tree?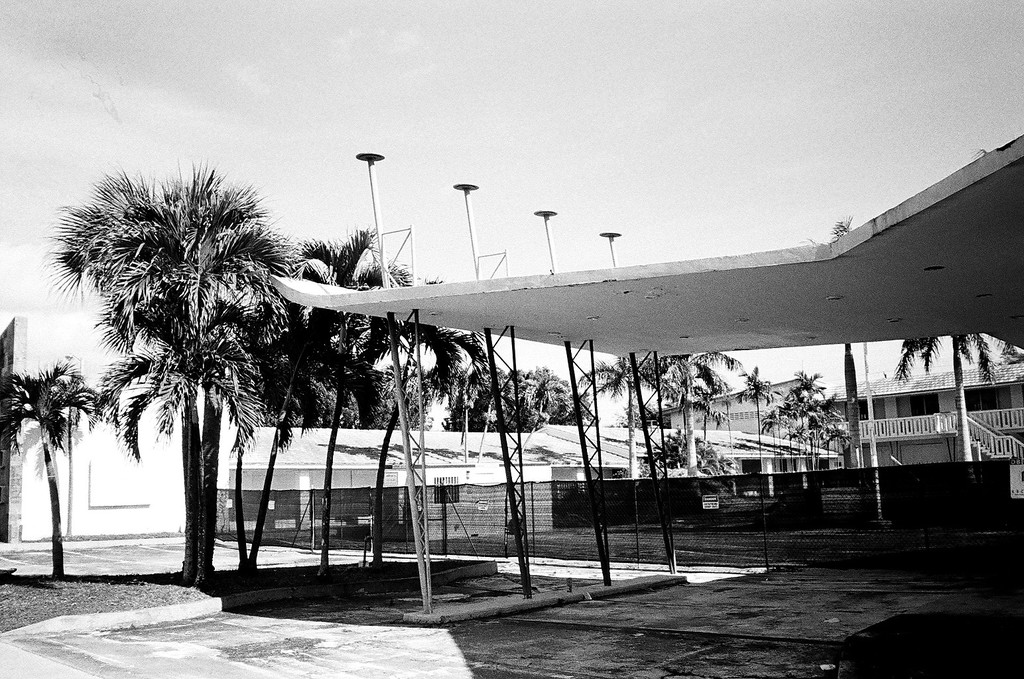
Rect(54, 135, 299, 566)
